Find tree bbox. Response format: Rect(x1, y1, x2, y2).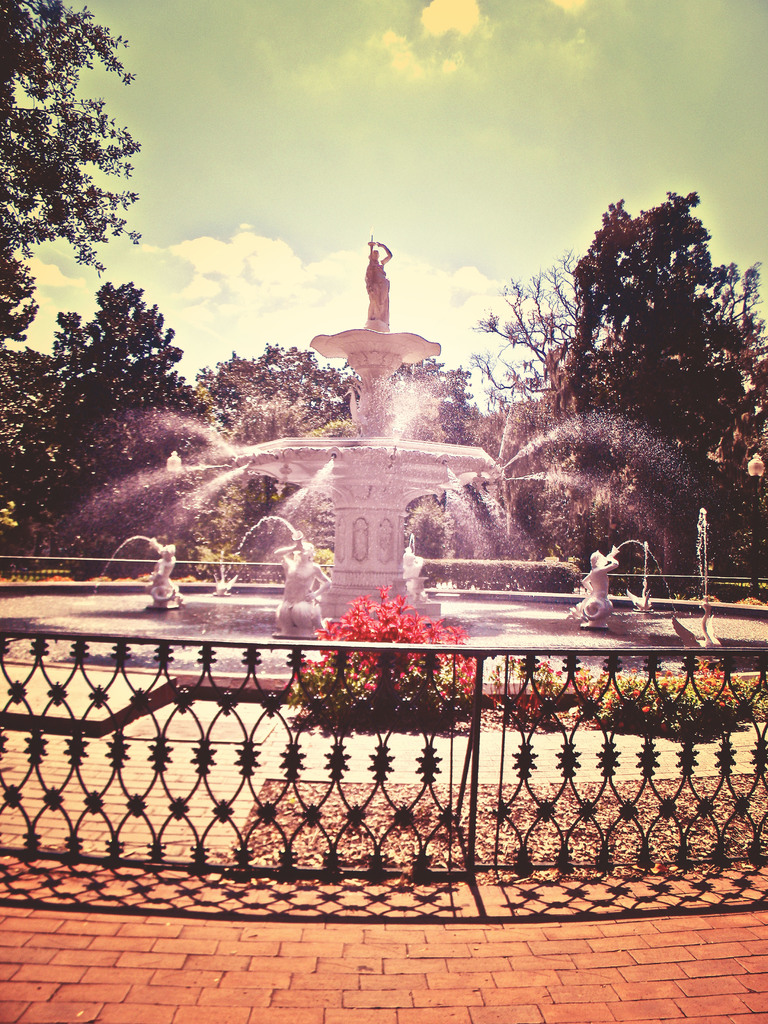
Rect(0, 0, 138, 356).
